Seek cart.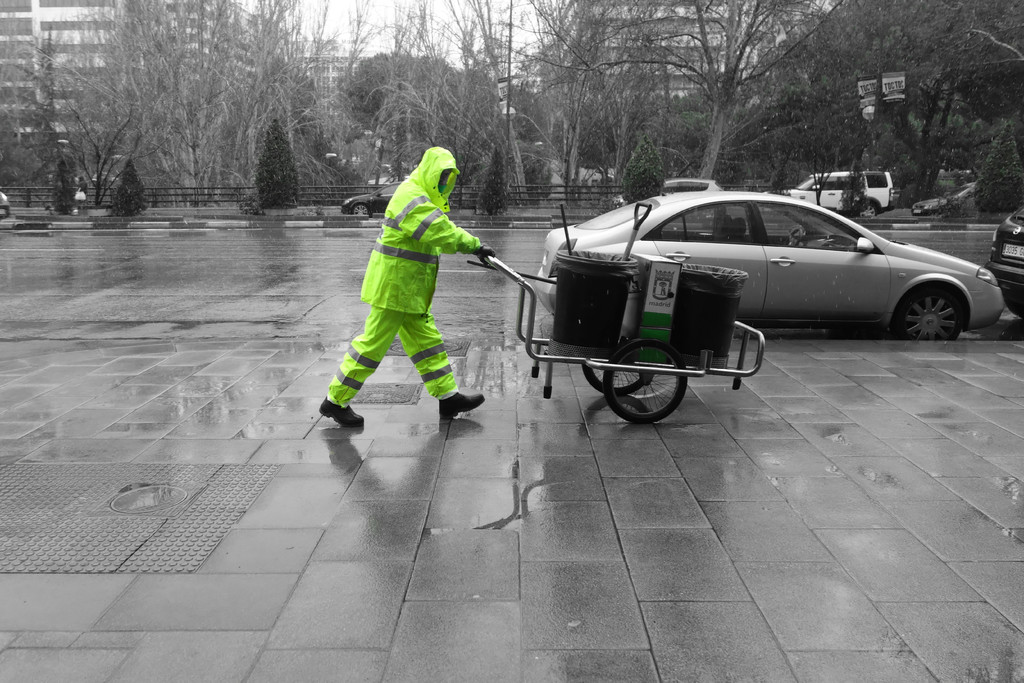
crop(463, 252, 766, 422).
